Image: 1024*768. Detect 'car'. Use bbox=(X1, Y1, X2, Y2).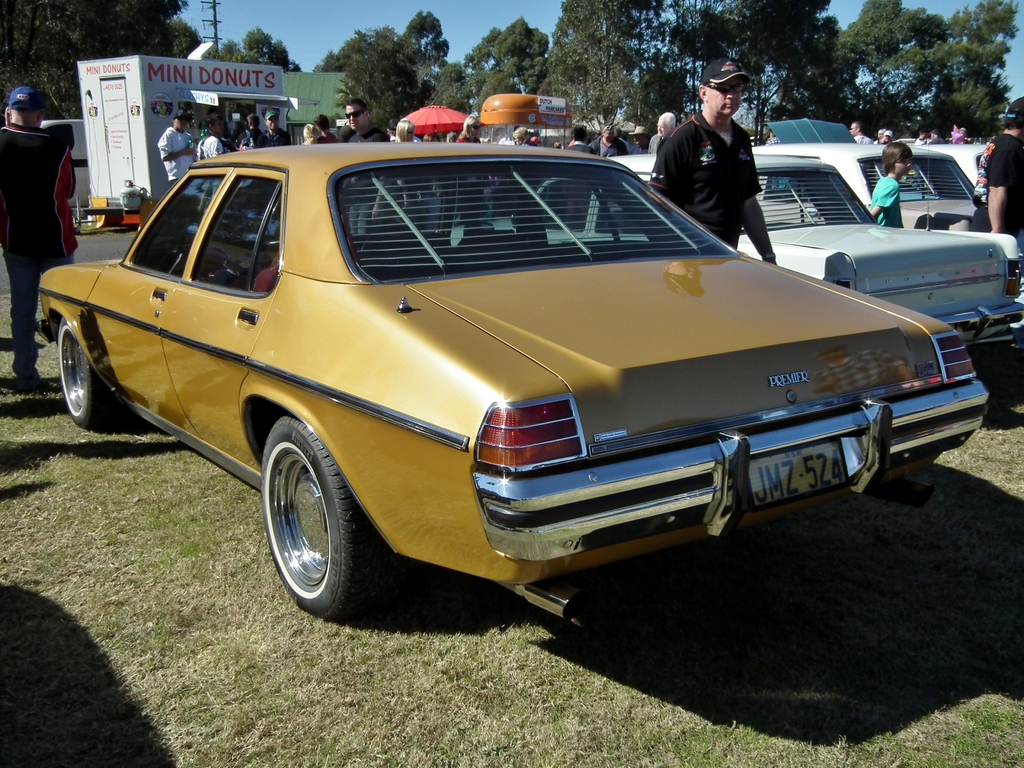
bbox=(757, 138, 990, 232).
